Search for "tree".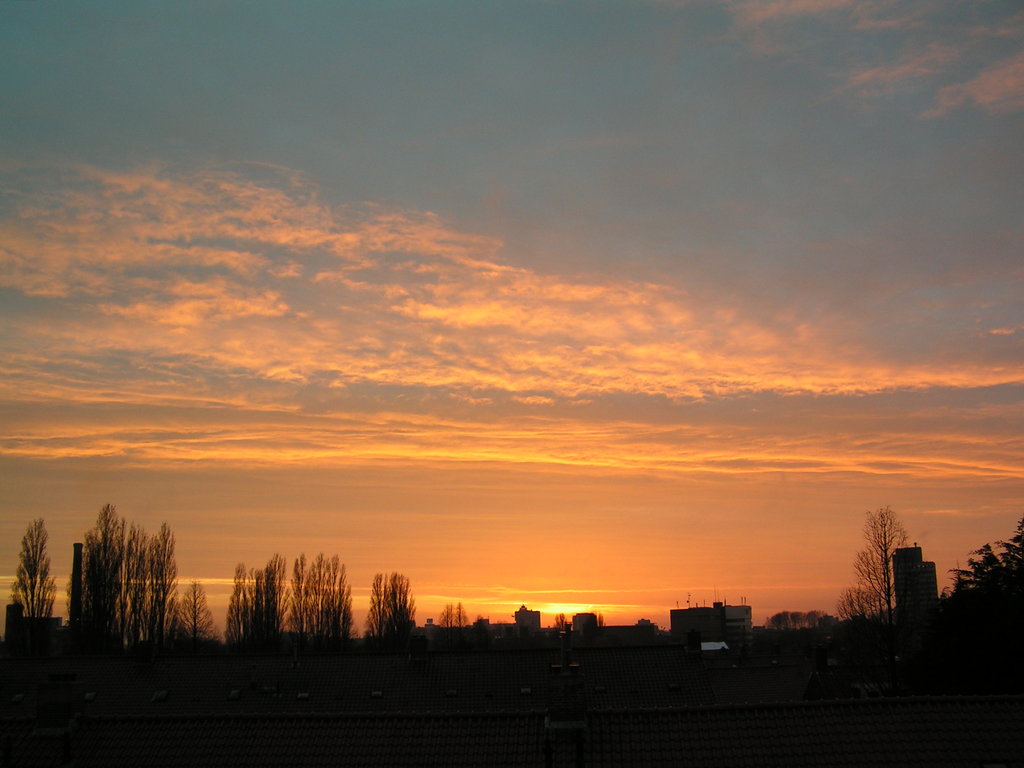
Found at locate(851, 499, 941, 641).
